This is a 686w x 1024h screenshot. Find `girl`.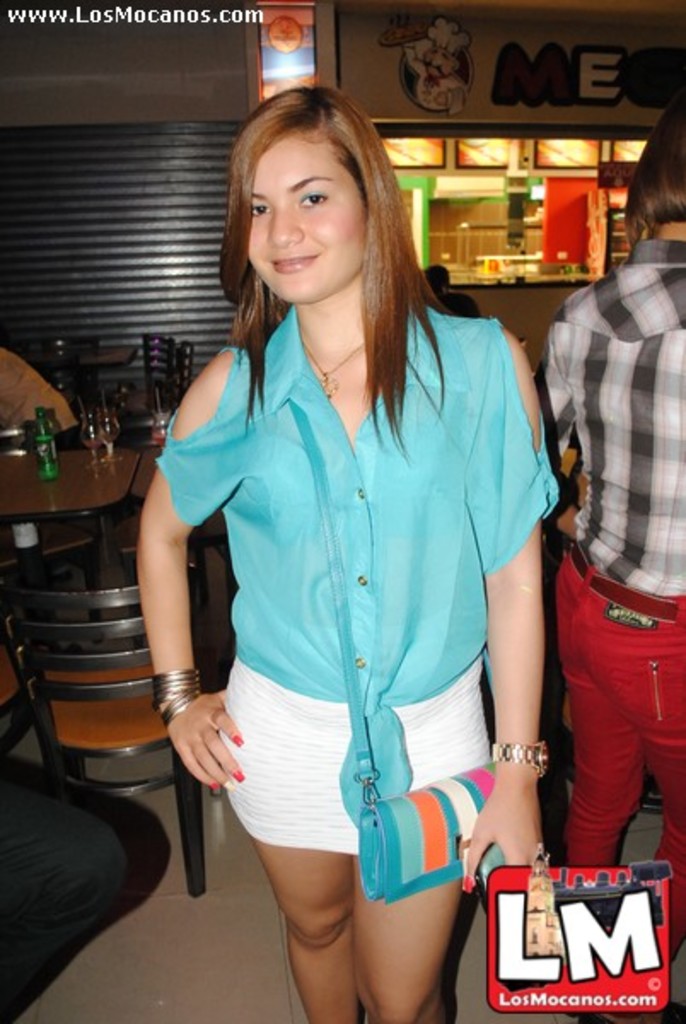
Bounding box: {"x1": 137, "y1": 84, "x2": 558, "y2": 1022}.
